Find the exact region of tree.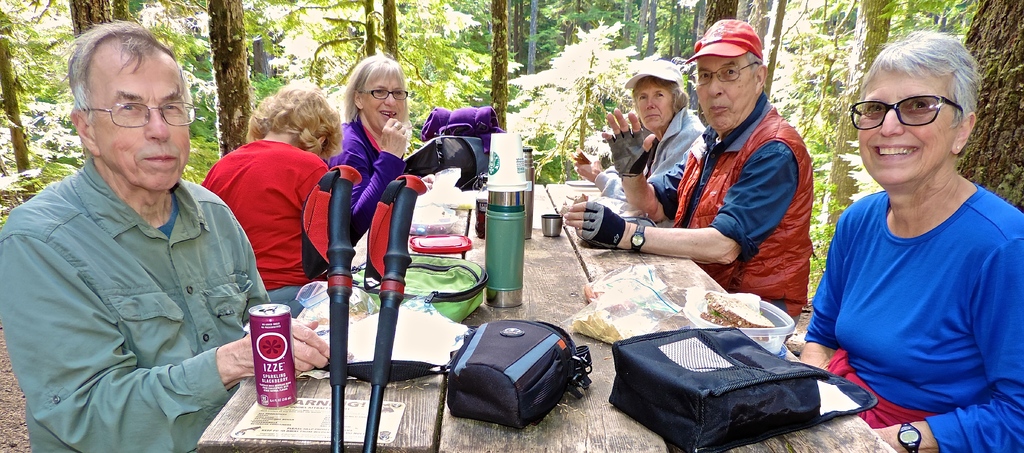
Exact region: {"x1": 967, "y1": 0, "x2": 1023, "y2": 207}.
